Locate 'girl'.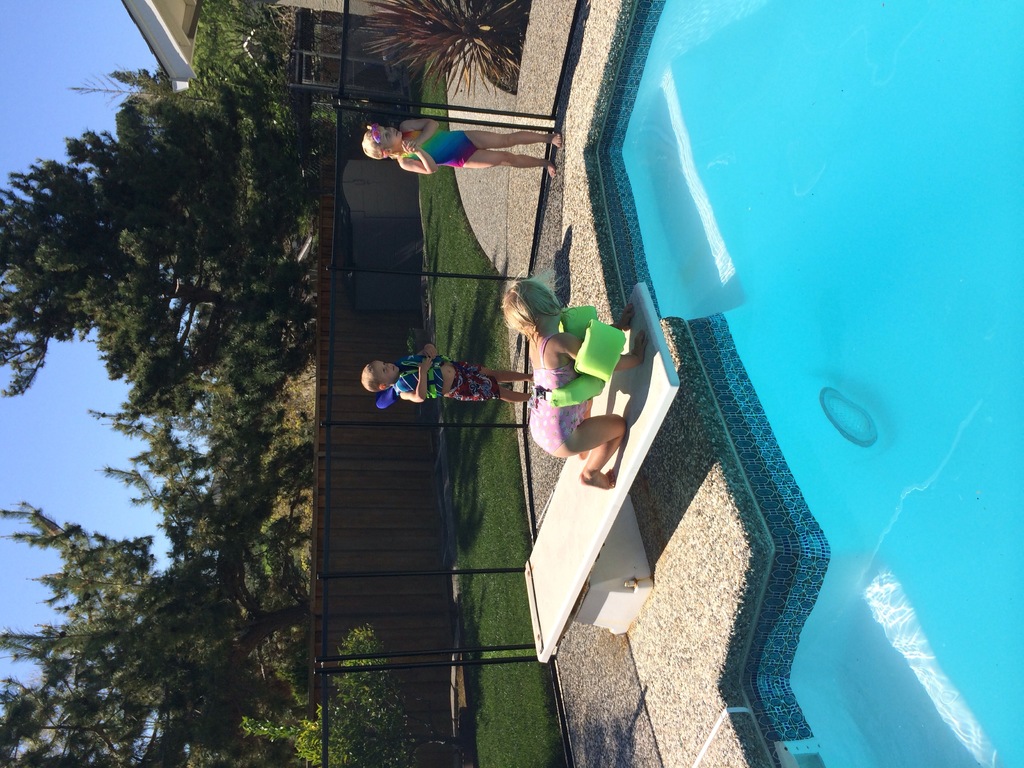
Bounding box: [x1=501, y1=263, x2=650, y2=486].
